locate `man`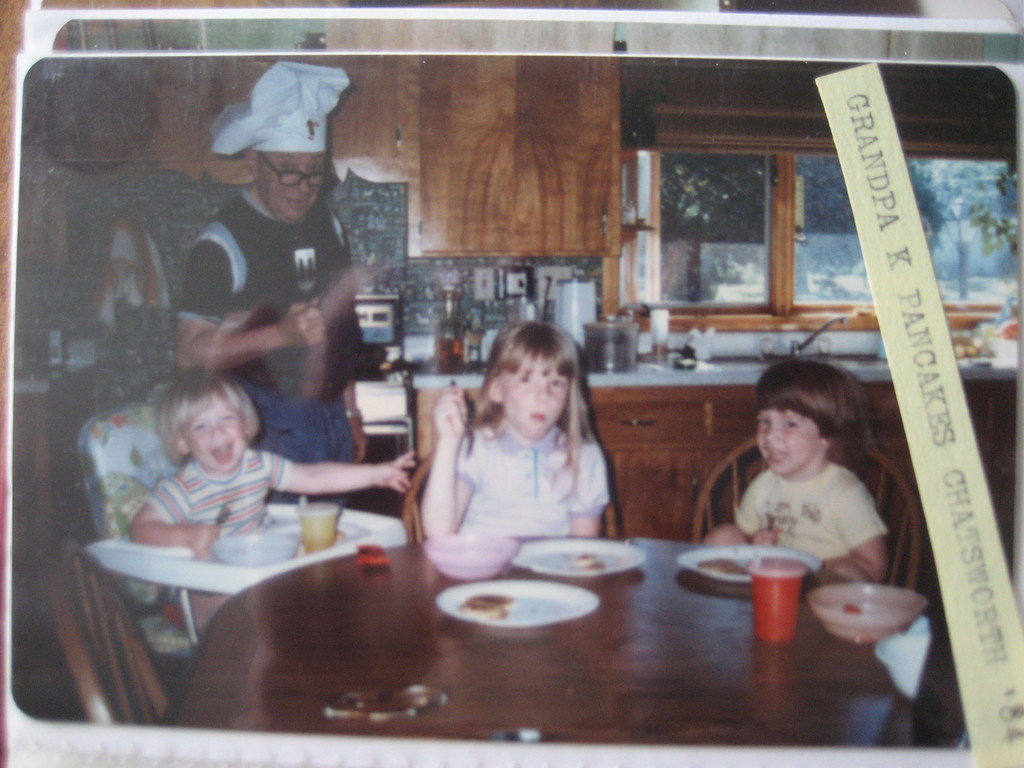
crop(163, 56, 389, 520)
